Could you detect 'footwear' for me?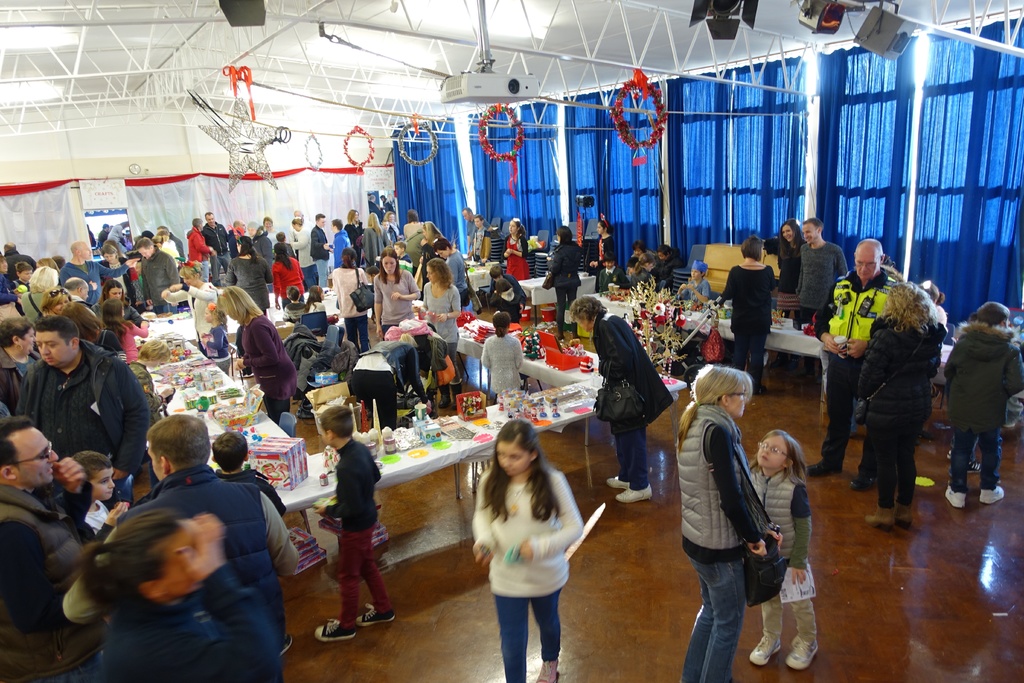
Detection result: select_region(312, 617, 356, 642).
